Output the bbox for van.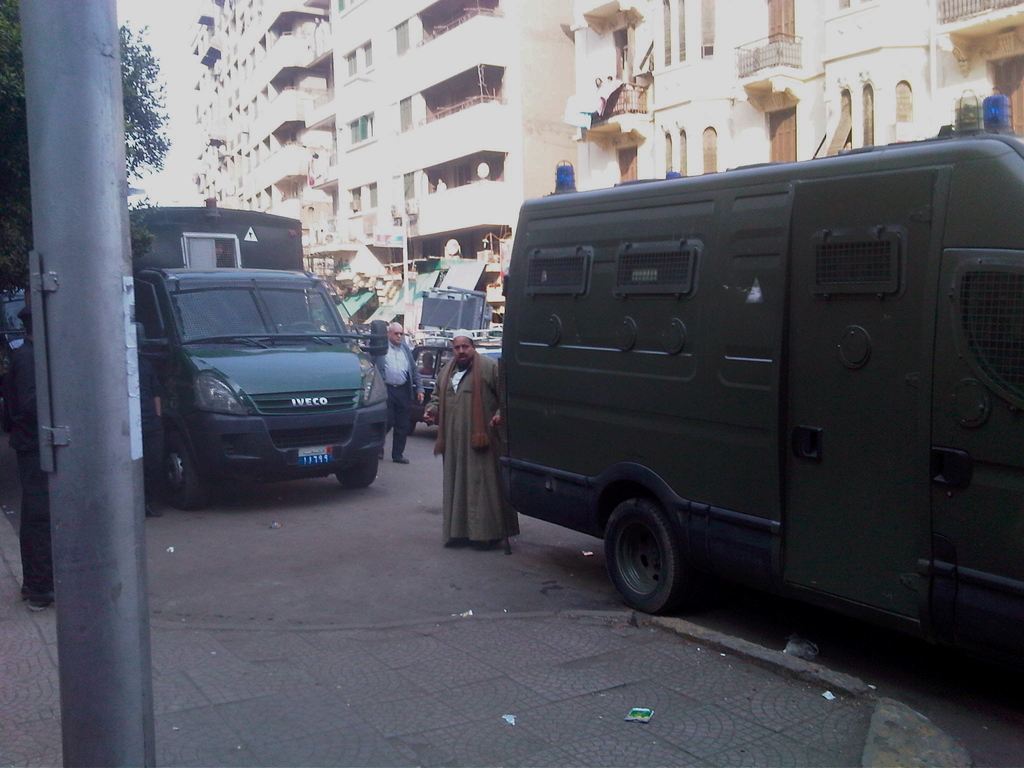
bbox(0, 286, 27, 353).
